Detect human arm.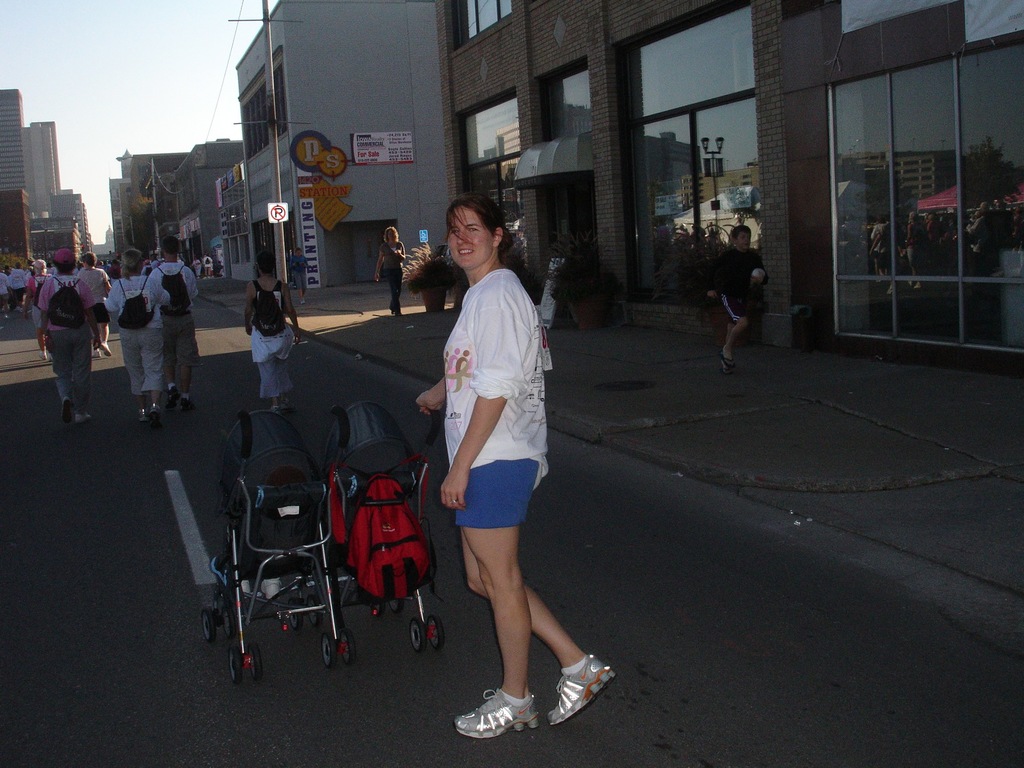
Detected at rect(417, 381, 447, 417).
